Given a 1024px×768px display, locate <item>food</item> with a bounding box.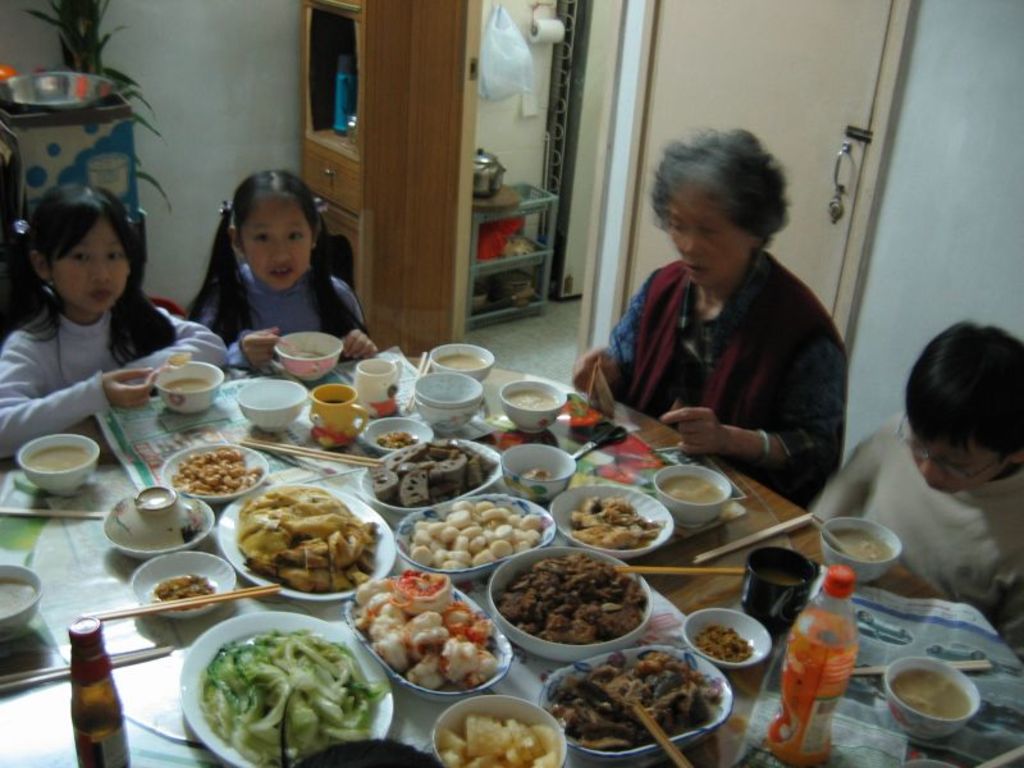
Located: 568:493:662:553.
